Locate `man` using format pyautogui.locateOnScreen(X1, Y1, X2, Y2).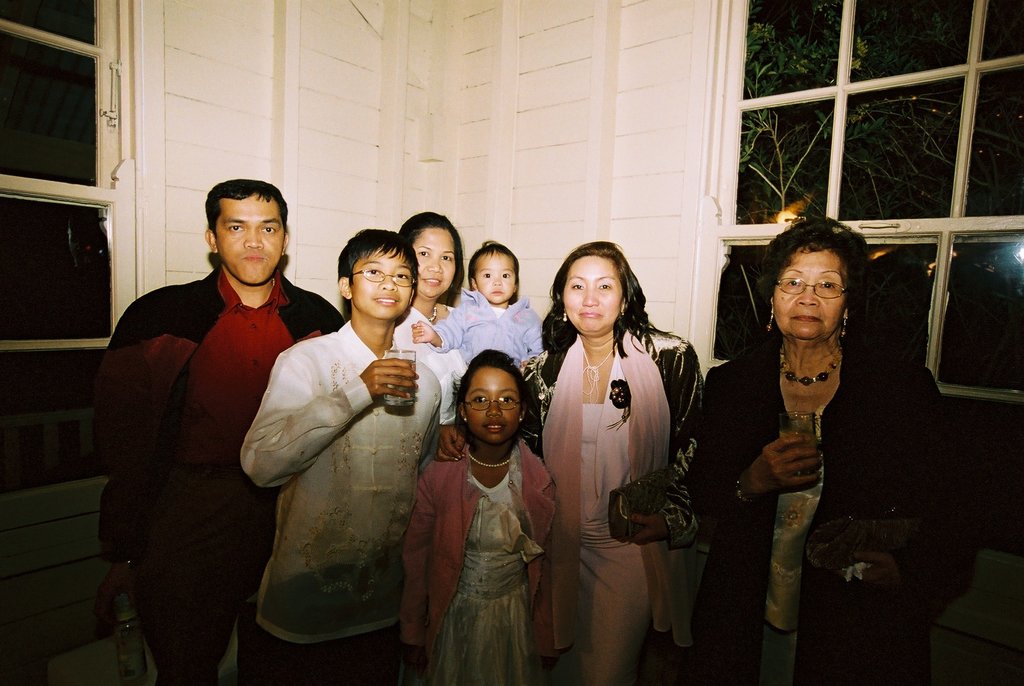
pyautogui.locateOnScreen(90, 156, 330, 673).
